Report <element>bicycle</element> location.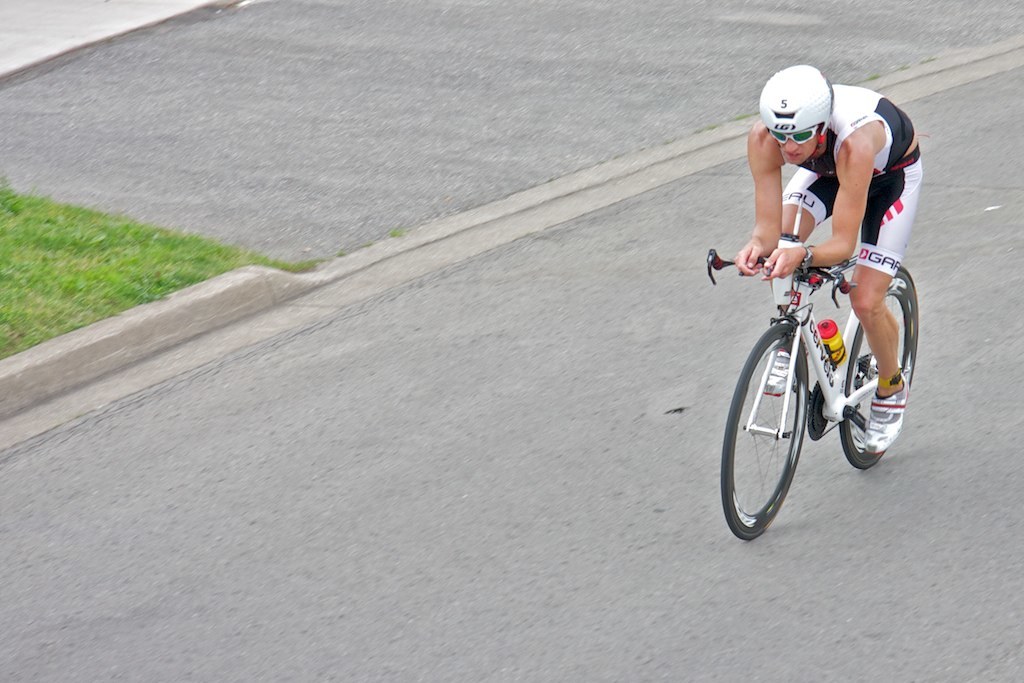
Report: <region>714, 203, 922, 530</region>.
